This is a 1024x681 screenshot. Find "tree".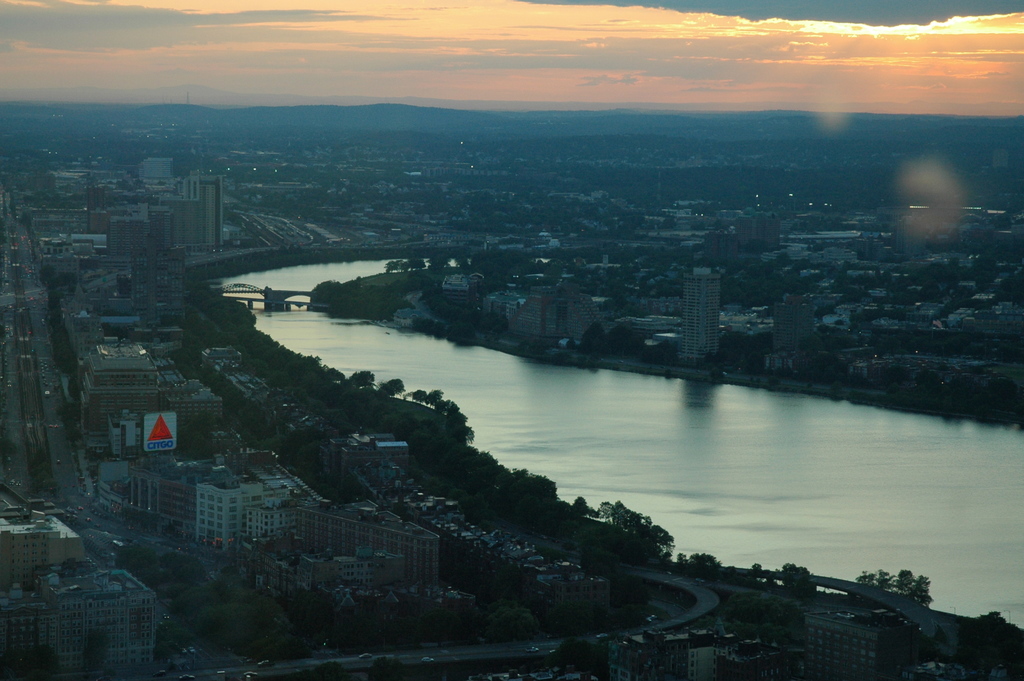
Bounding box: locate(854, 566, 930, 609).
